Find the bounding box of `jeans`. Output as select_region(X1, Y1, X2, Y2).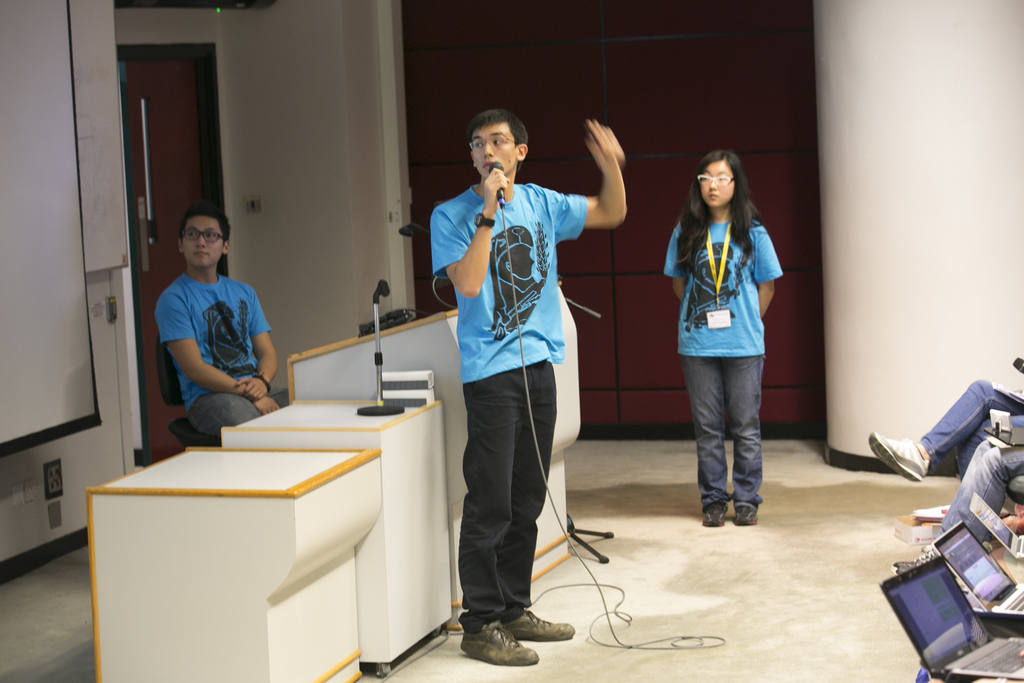
select_region(915, 380, 1023, 470).
